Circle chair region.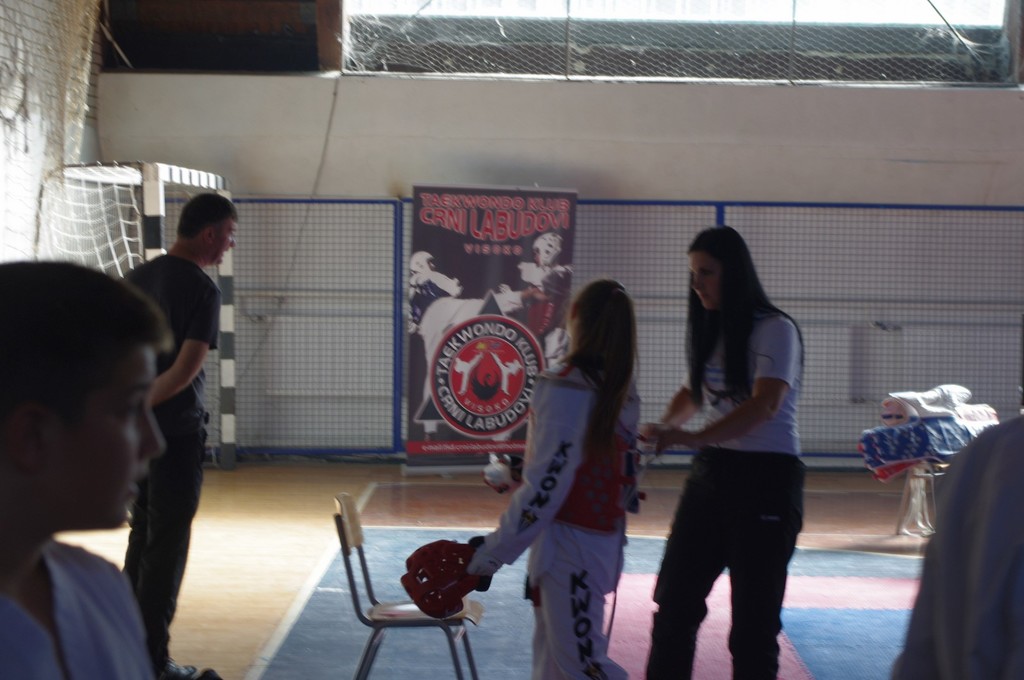
Region: select_region(333, 502, 497, 658).
